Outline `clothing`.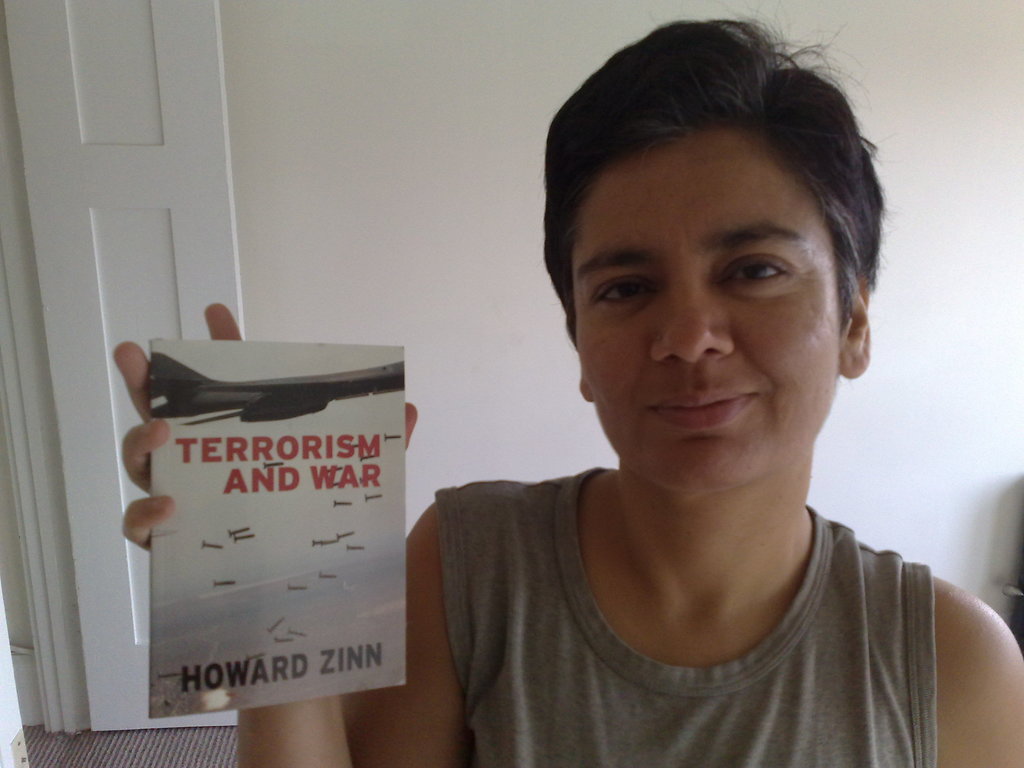
Outline: {"left": 385, "top": 468, "right": 992, "bottom": 767}.
